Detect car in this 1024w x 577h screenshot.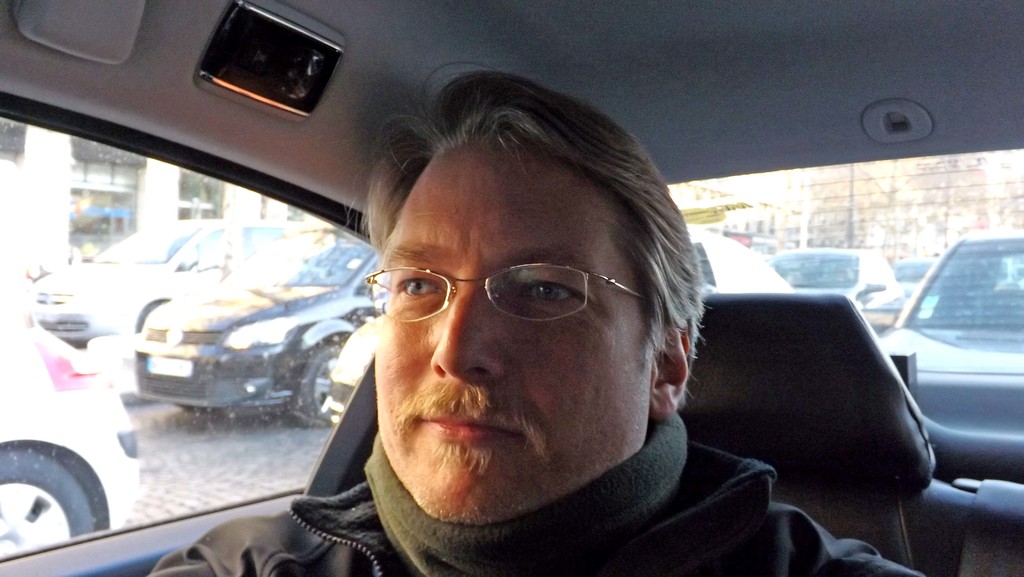
Detection: x1=31 y1=223 x2=304 y2=345.
